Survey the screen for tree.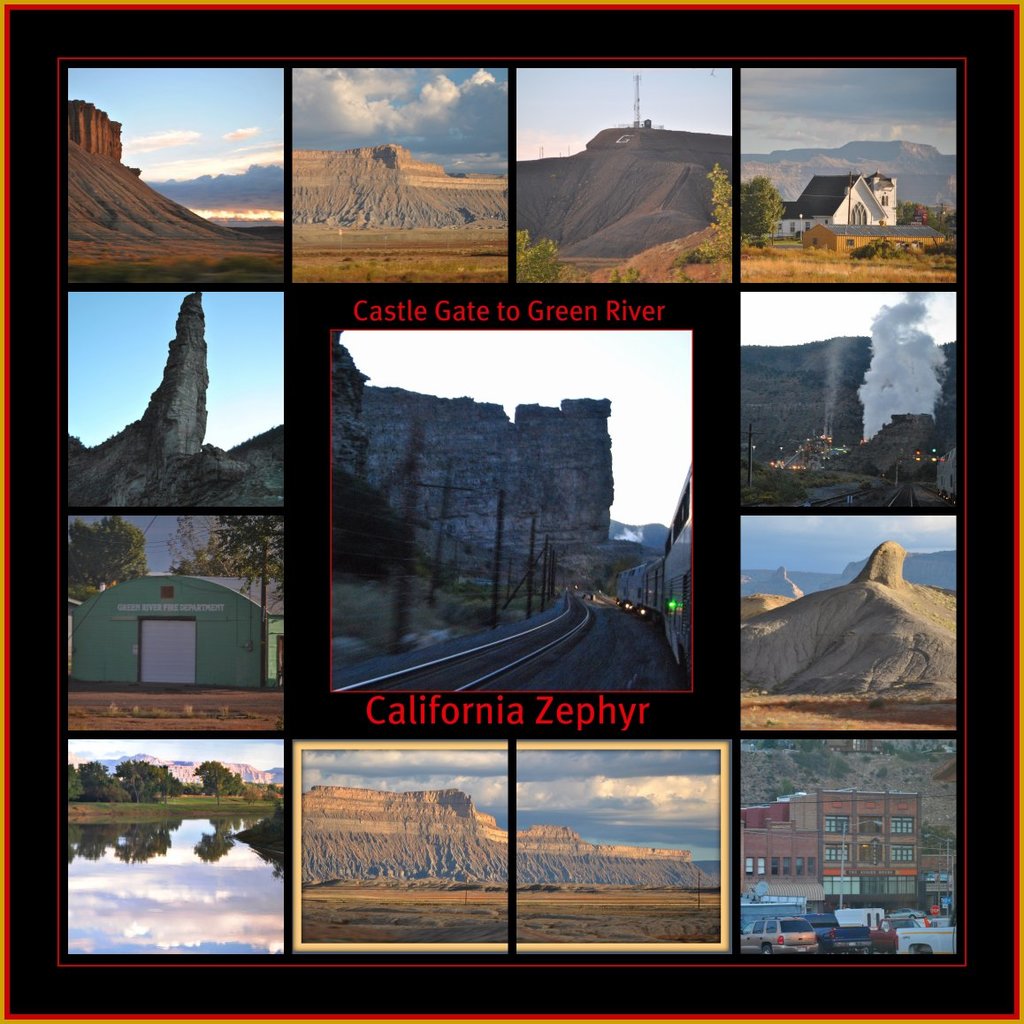
Survey found: region(702, 166, 730, 231).
